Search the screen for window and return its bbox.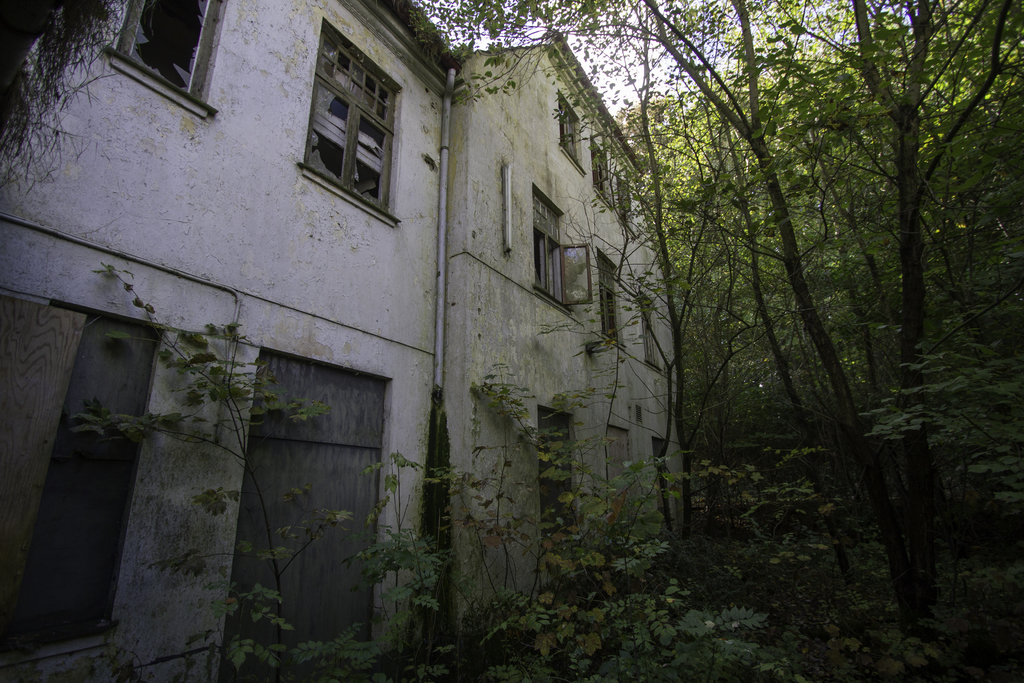
Found: [x1=591, y1=133, x2=607, y2=199].
